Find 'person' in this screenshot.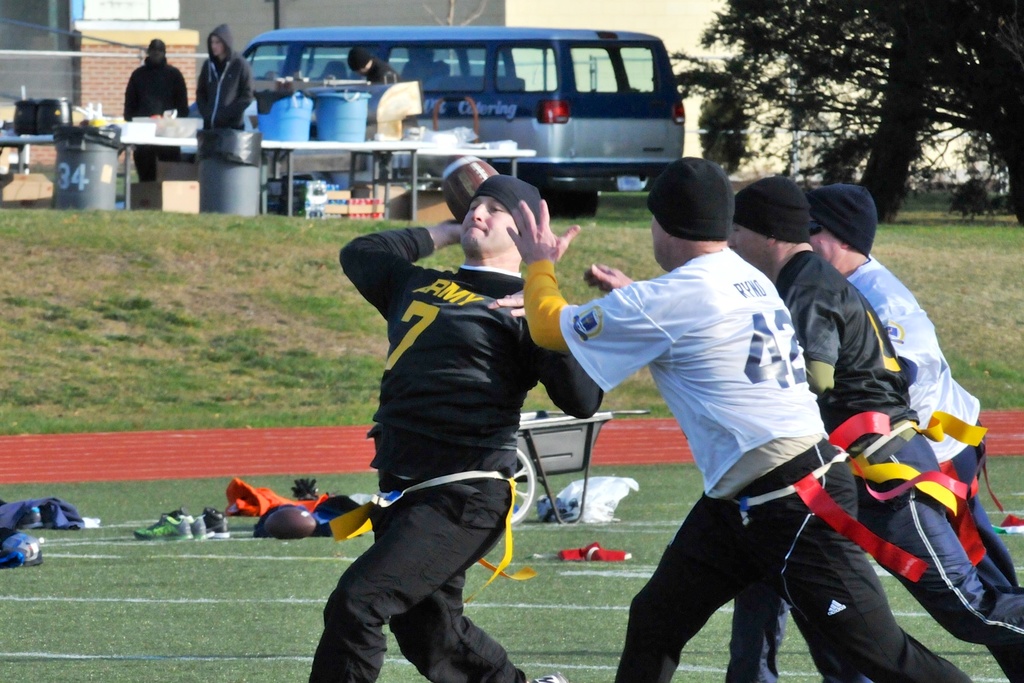
The bounding box for 'person' is [808, 183, 1021, 682].
